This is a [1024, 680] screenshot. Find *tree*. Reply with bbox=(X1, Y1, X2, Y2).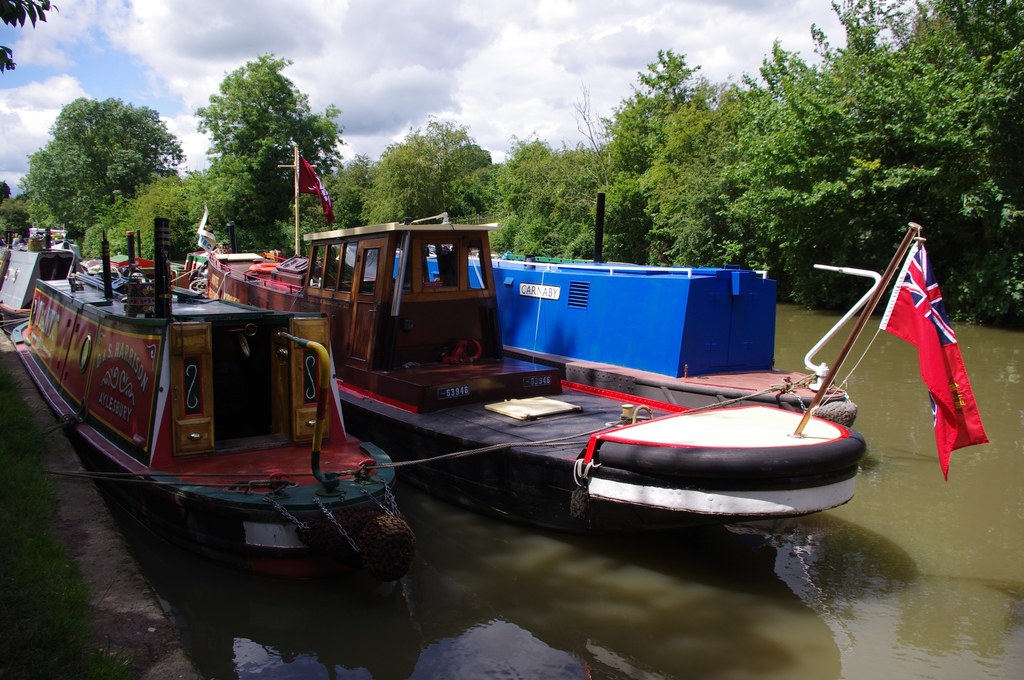
bbox=(196, 46, 343, 236).
